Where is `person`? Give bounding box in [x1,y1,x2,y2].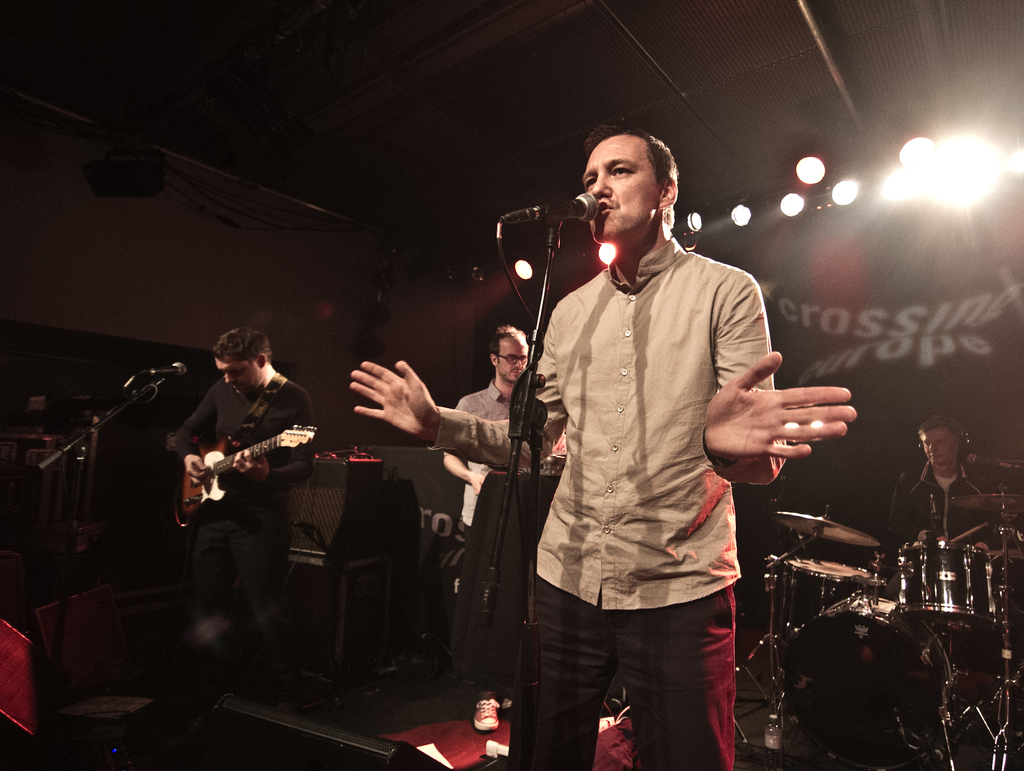
[169,290,332,677].
